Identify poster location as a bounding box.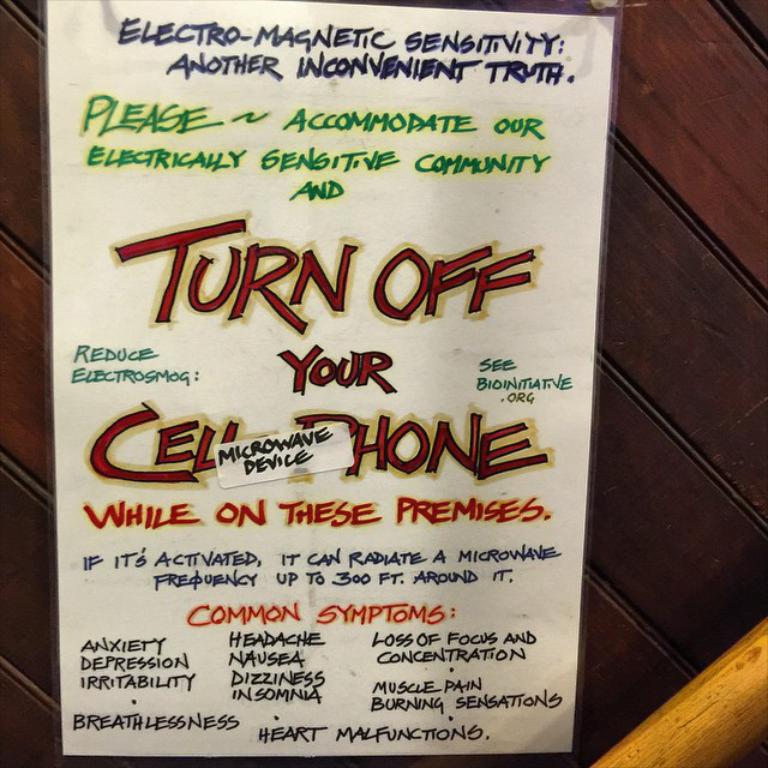
42/0/619/757.
